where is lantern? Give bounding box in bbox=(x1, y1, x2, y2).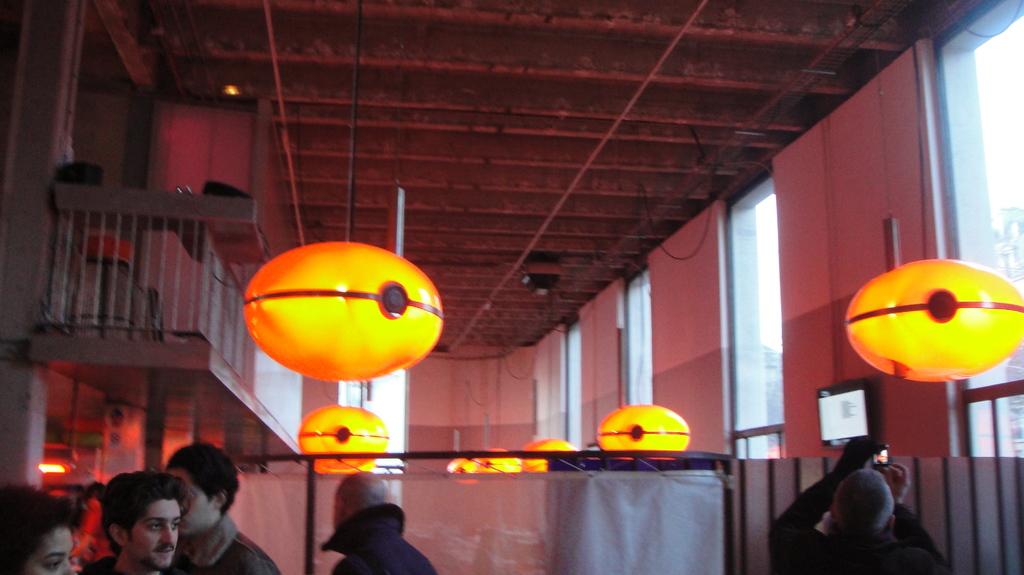
bbox=(303, 407, 385, 471).
